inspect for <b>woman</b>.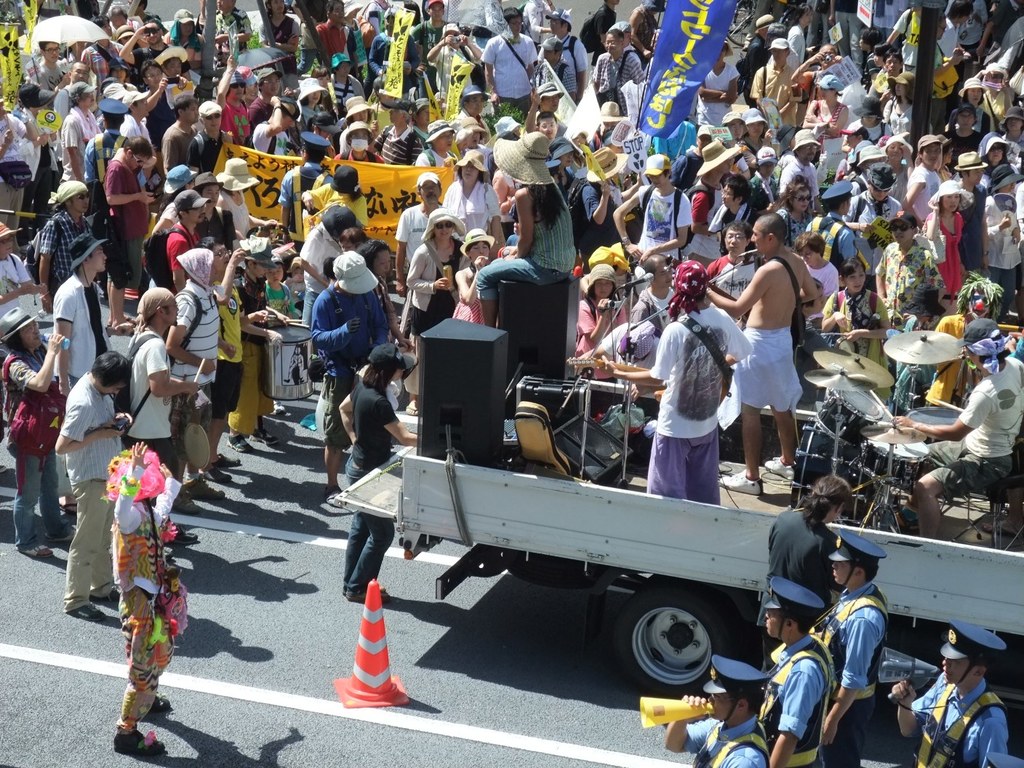
Inspection: x1=450 y1=223 x2=501 y2=317.
